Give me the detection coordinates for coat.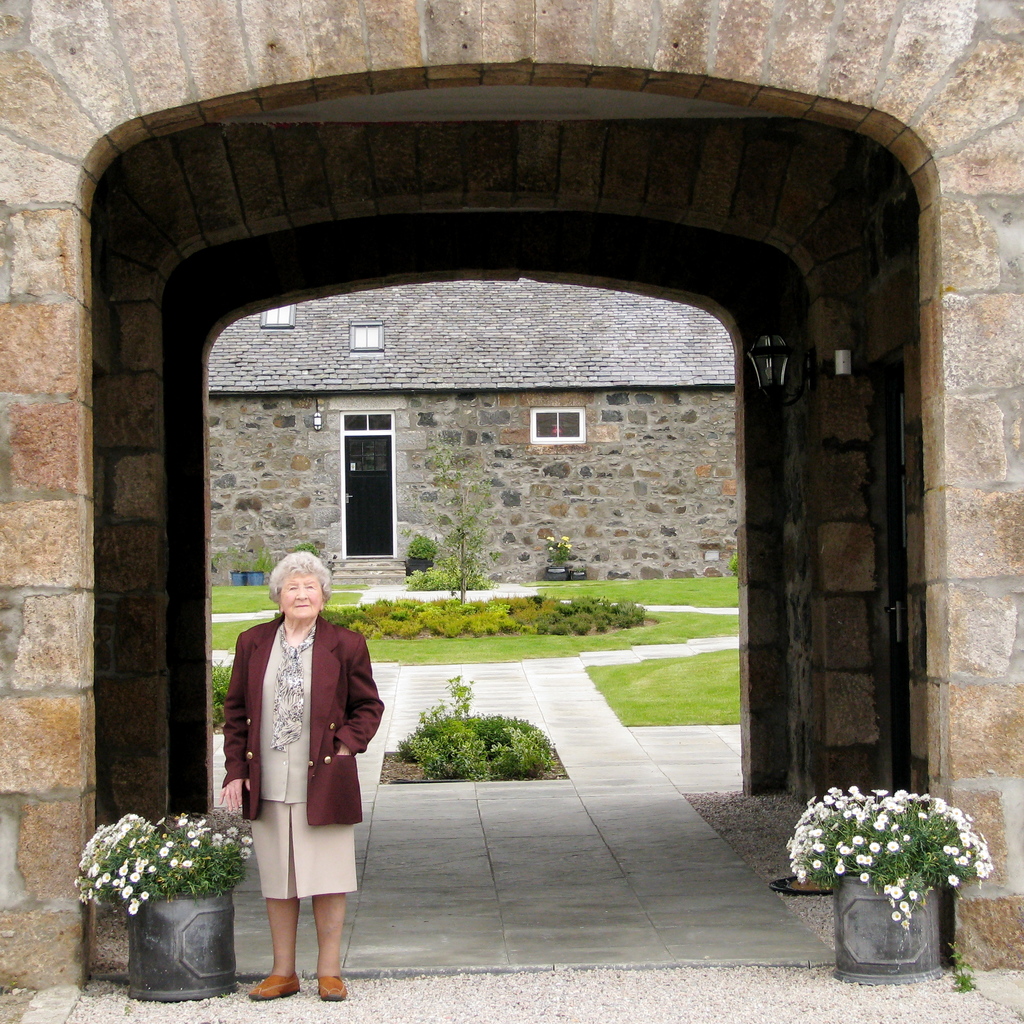
230/563/380/944.
